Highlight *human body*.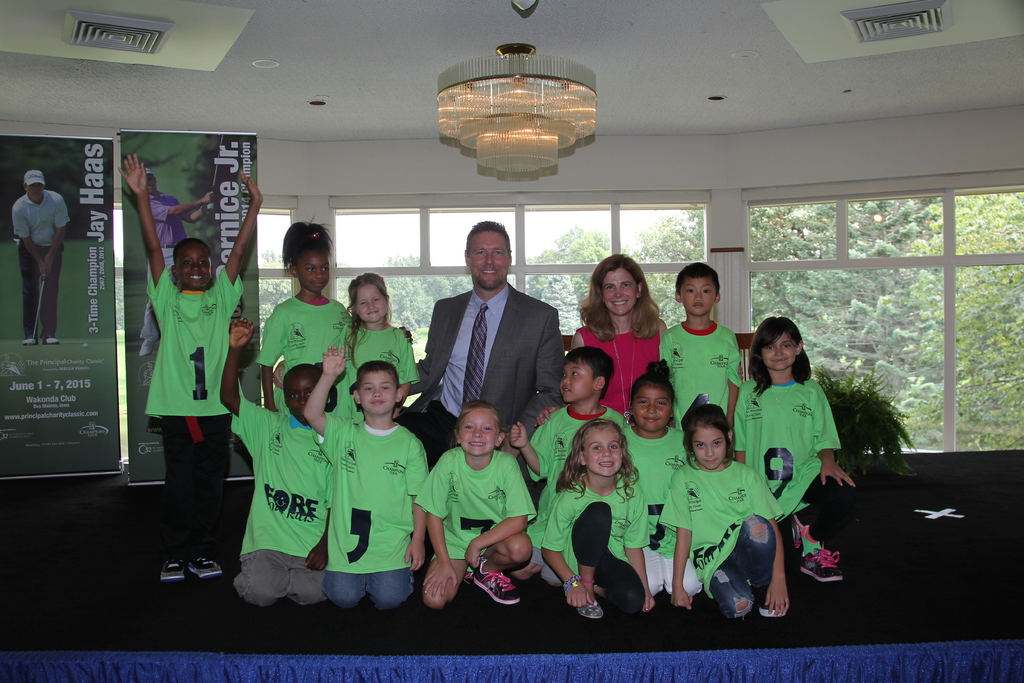
Highlighted region: detection(660, 422, 775, 618).
